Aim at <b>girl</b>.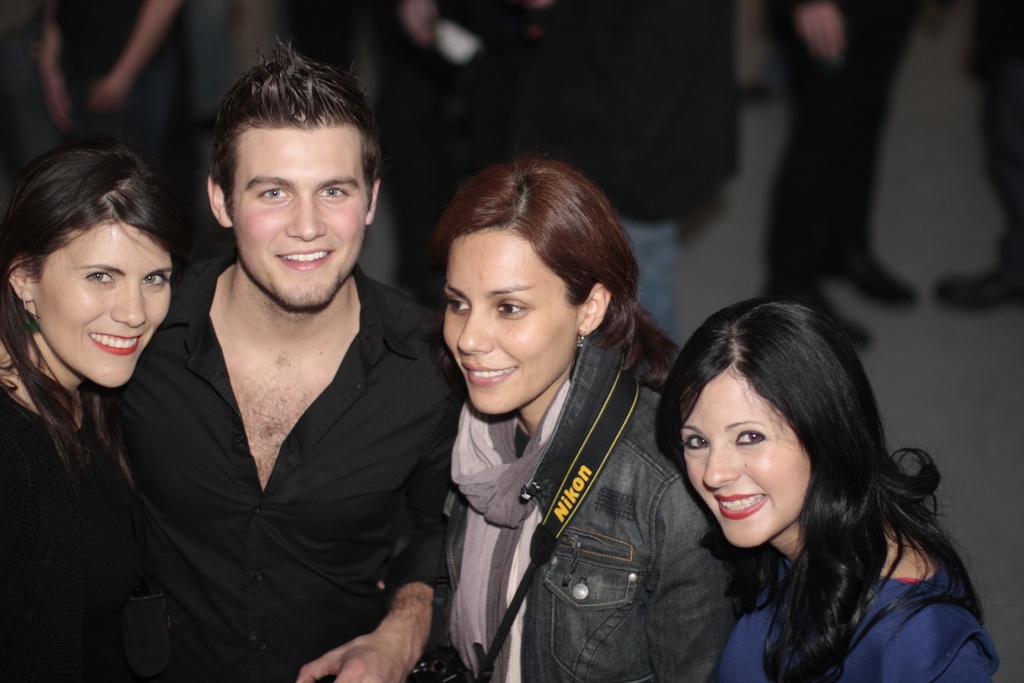
Aimed at 441, 159, 769, 682.
